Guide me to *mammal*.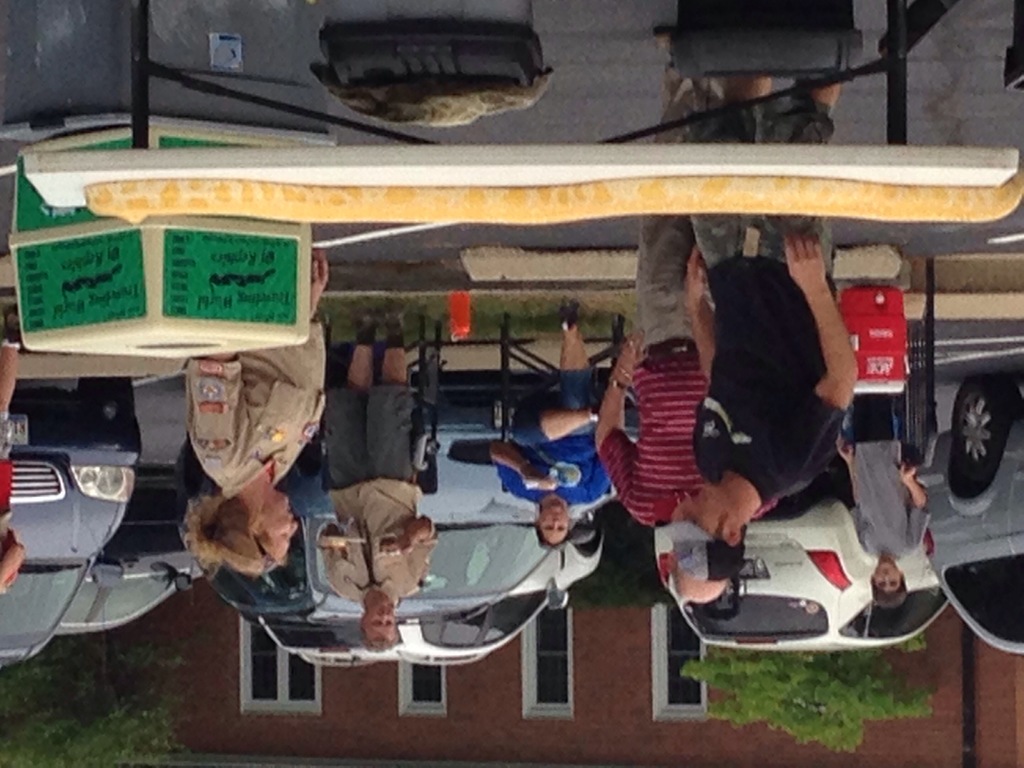
Guidance: x1=490 y1=302 x2=612 y2=550.
